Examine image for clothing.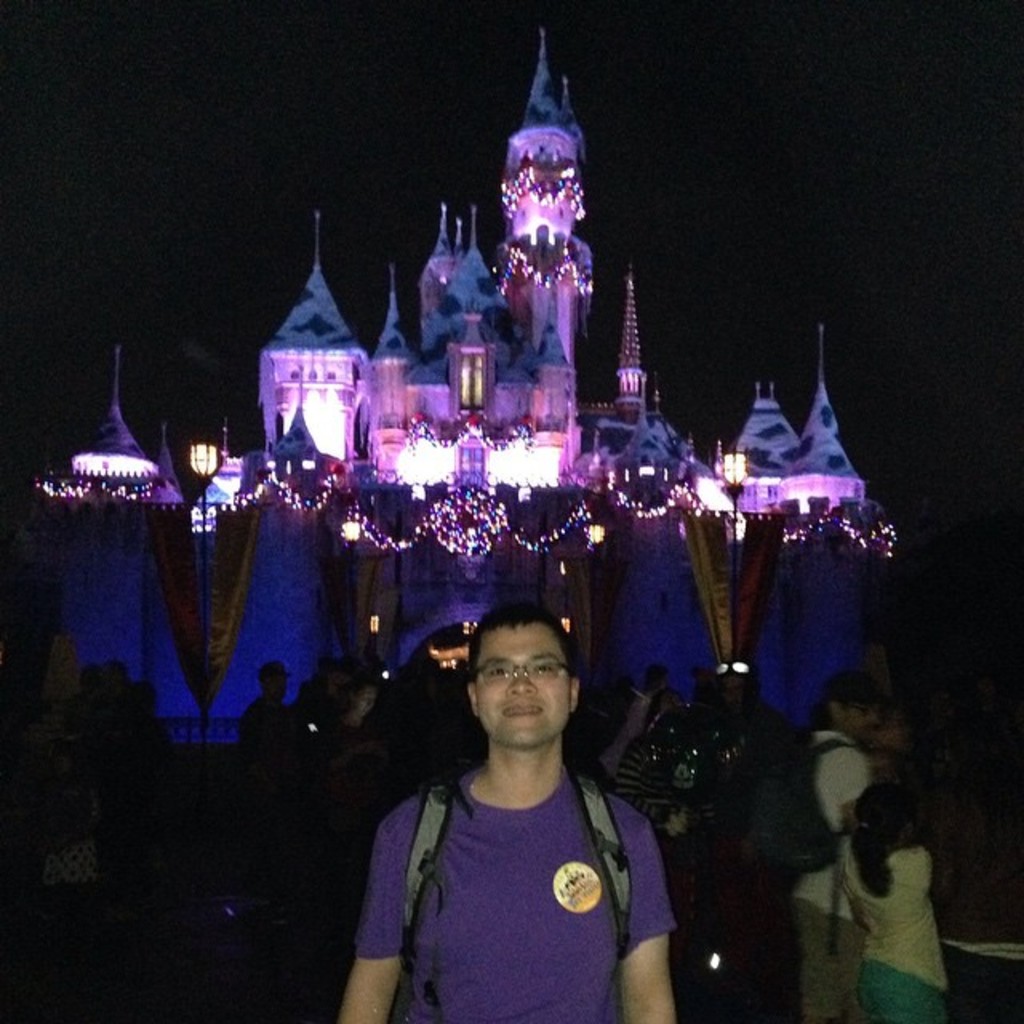
Examination result: pyautogui.locateOnScreen(347, 766, 675, 1022).
